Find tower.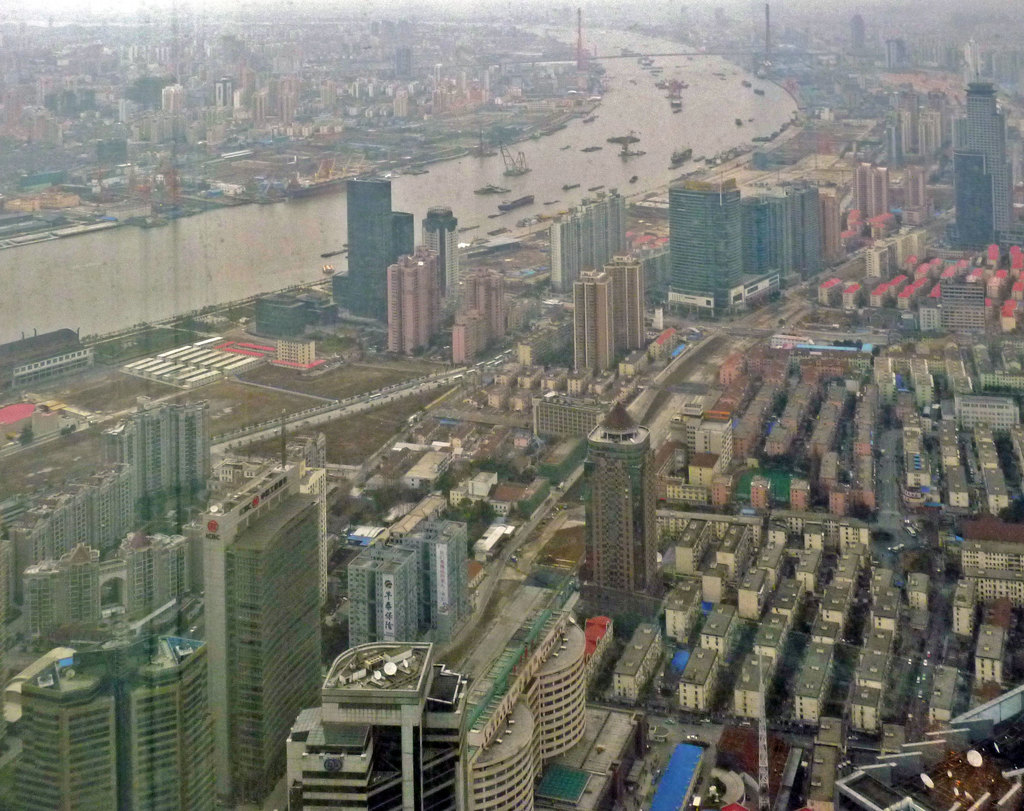
locate(347, 516, 458, 642).
